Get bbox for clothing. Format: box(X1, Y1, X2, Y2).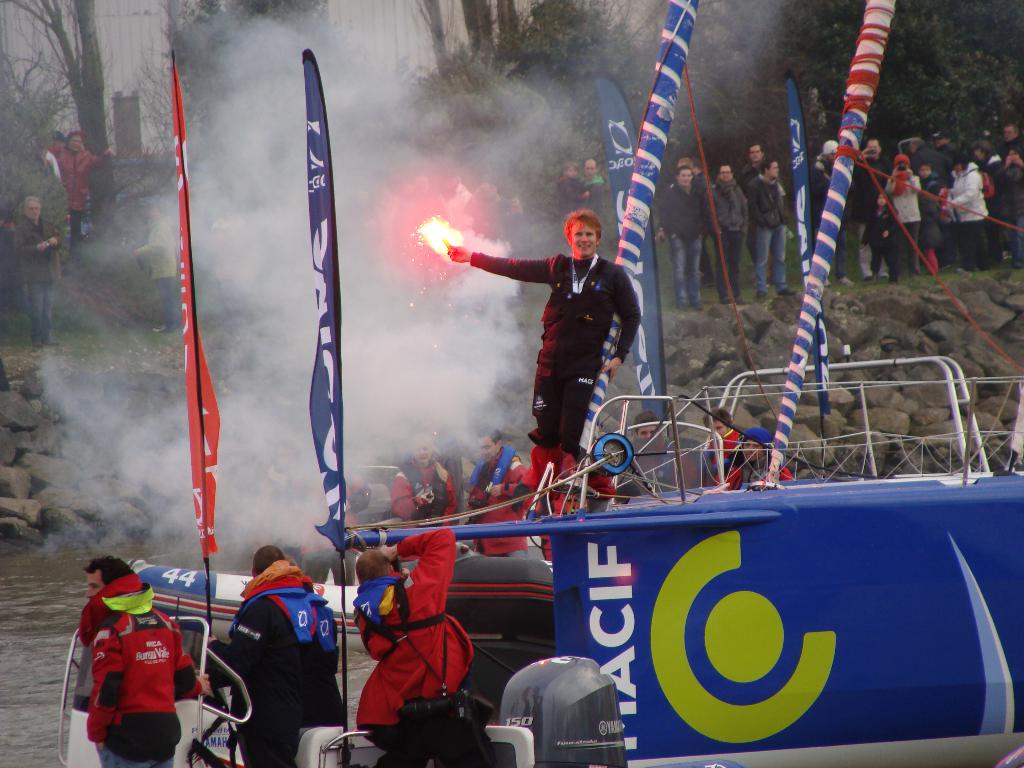
box(631, 441, 710, 507).
